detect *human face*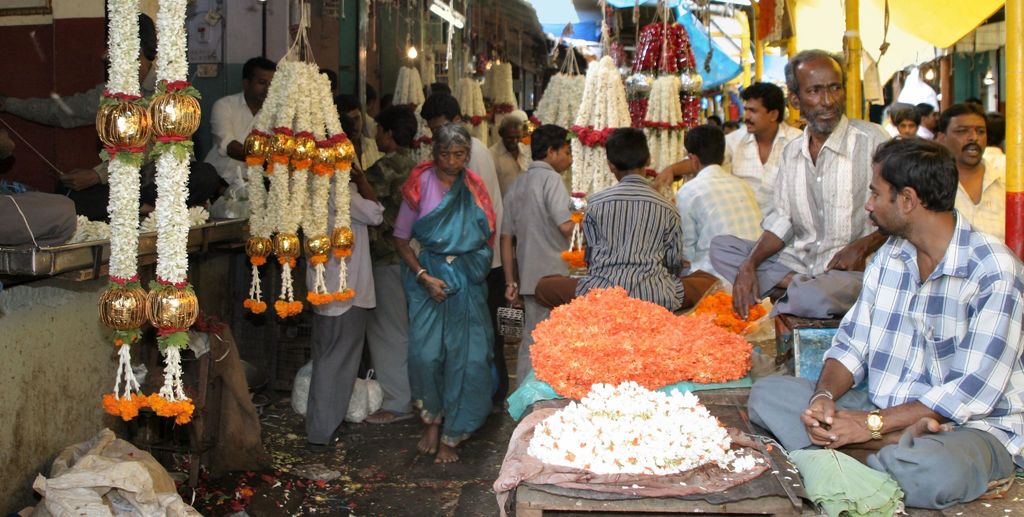
684,142,704,168
